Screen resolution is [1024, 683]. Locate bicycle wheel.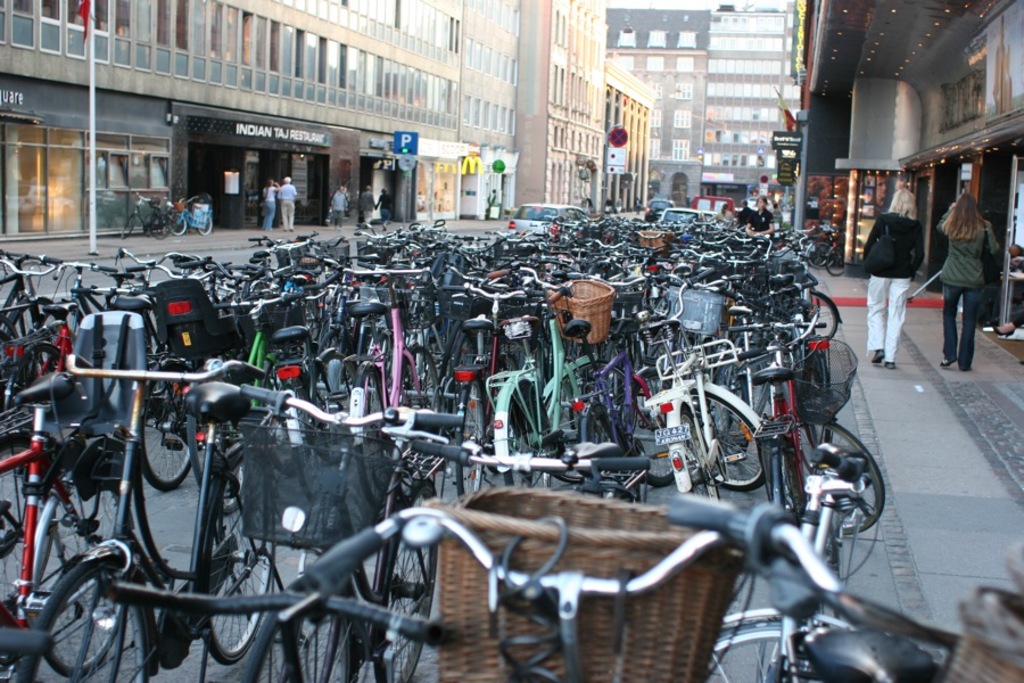
{"x1": 123, "y1": 213, "x2": 134, "y2": 239}.
